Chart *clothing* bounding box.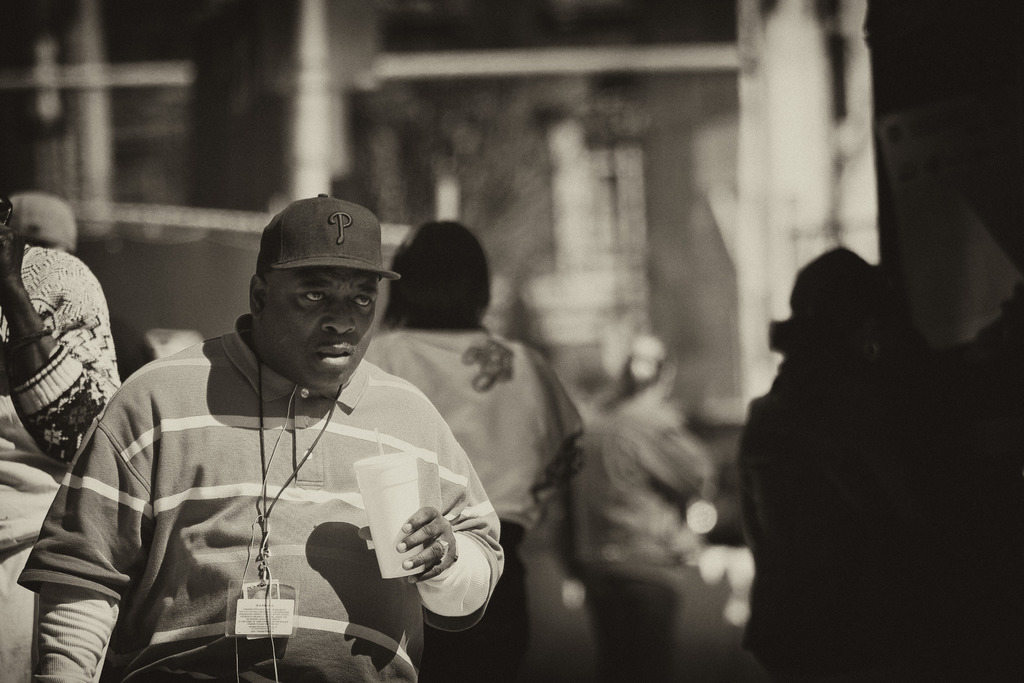
Charted: 569,391,712,580.
